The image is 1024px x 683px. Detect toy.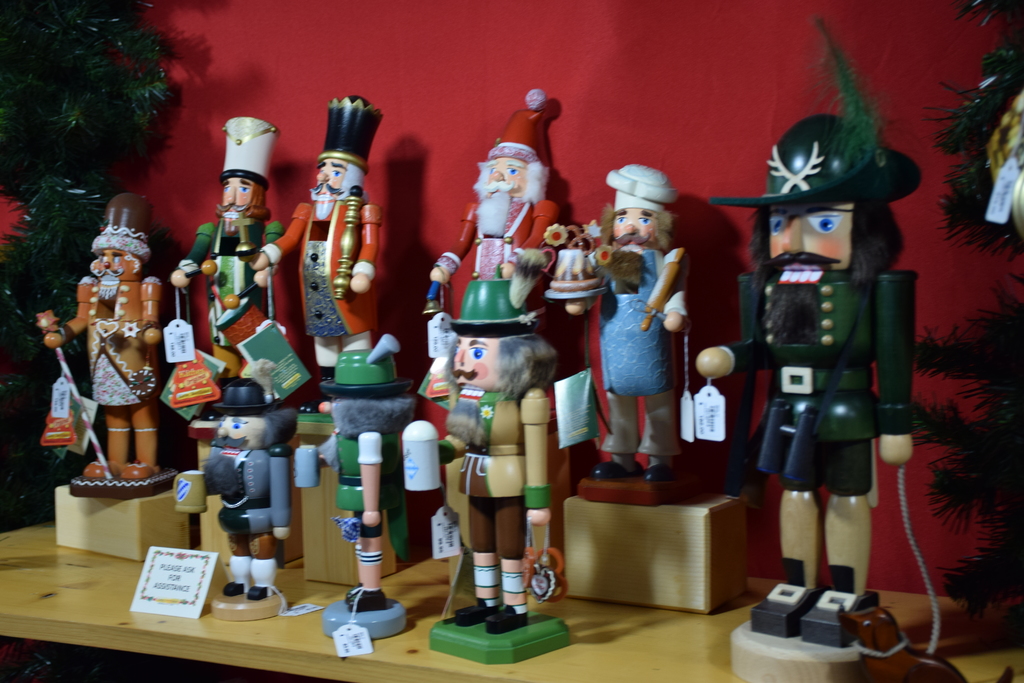
Detection: pyautogui.locateOnScreen(314, 311, 454, 646).
